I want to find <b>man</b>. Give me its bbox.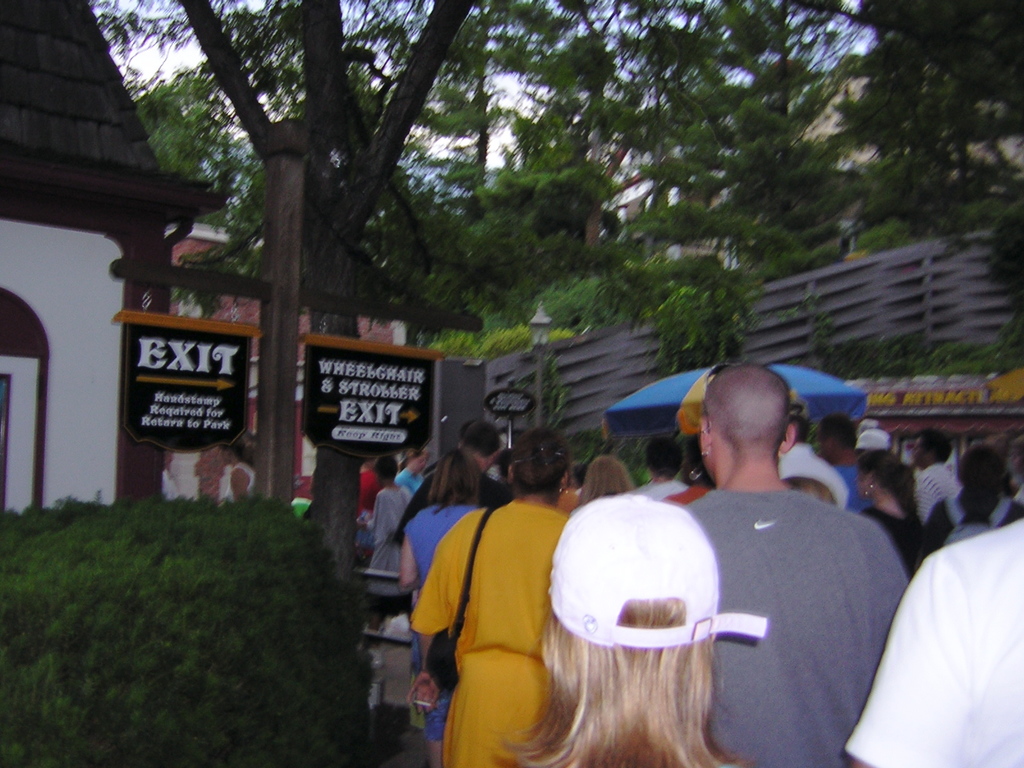
822, 422, 902, 498.
